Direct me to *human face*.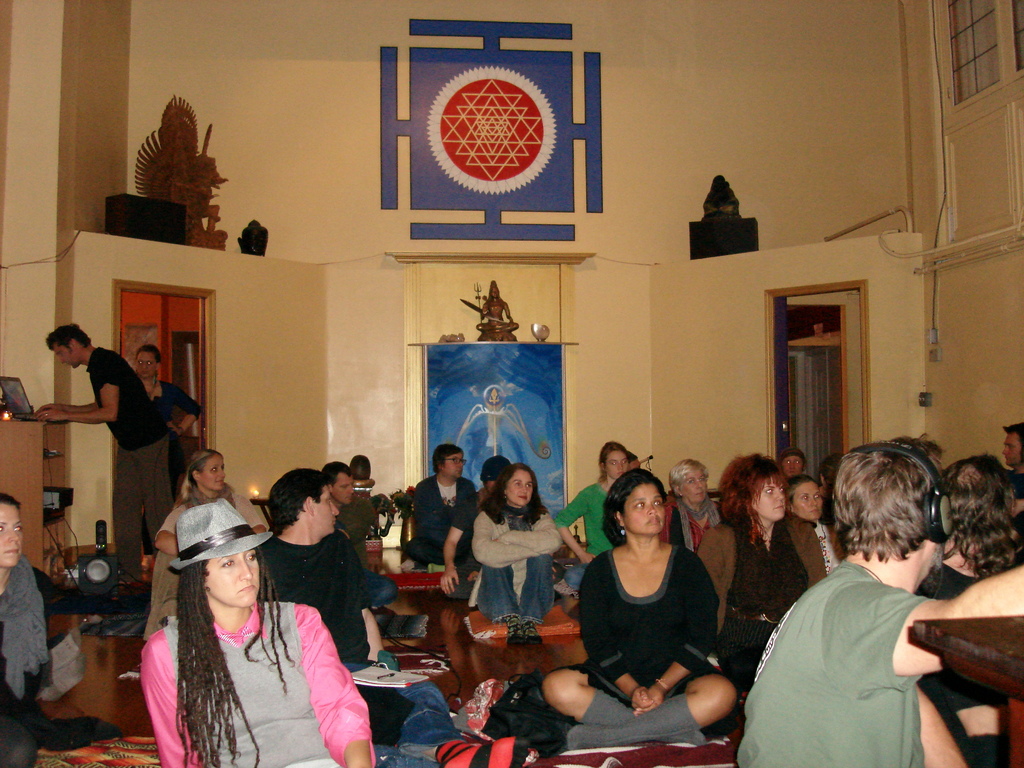
Direction: 0 503 20 568.
